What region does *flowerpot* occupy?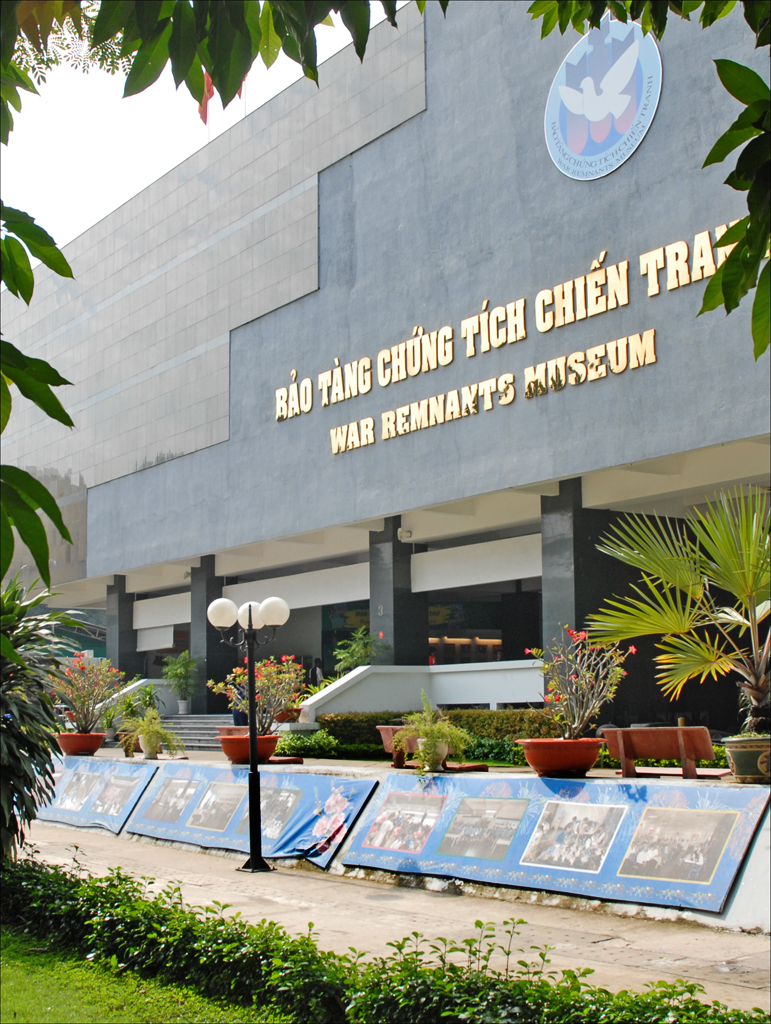
Rect(219, 735, 276, 764).
